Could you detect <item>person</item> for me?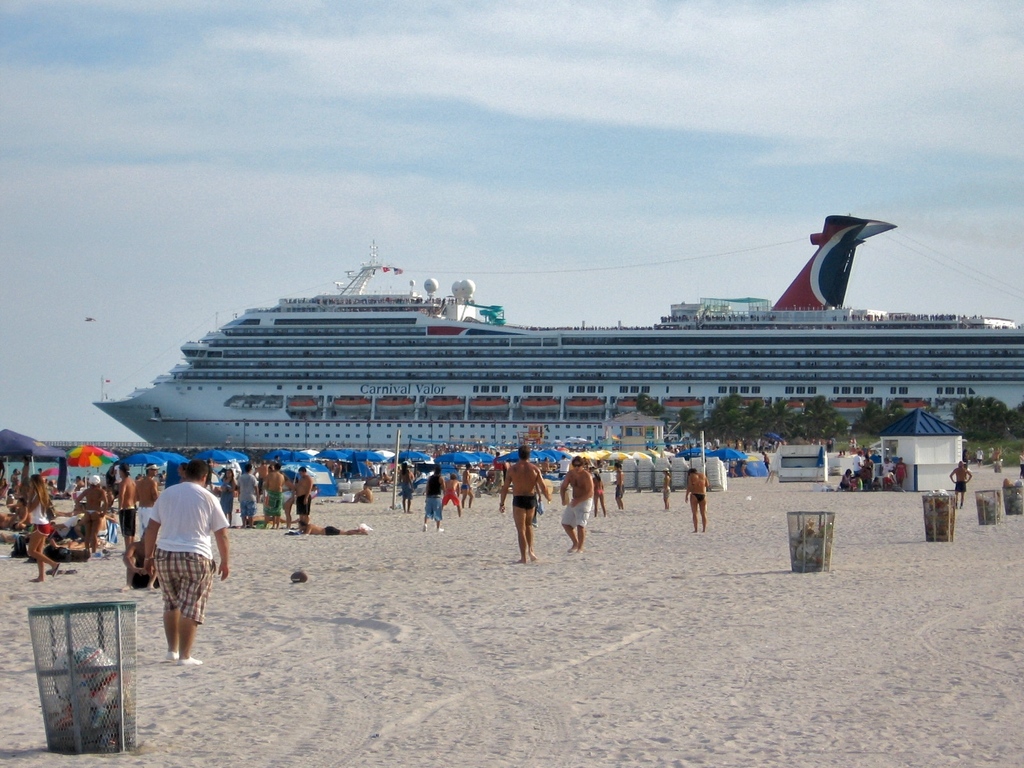
Detection result: BBox(220, 472, 241, 522).
